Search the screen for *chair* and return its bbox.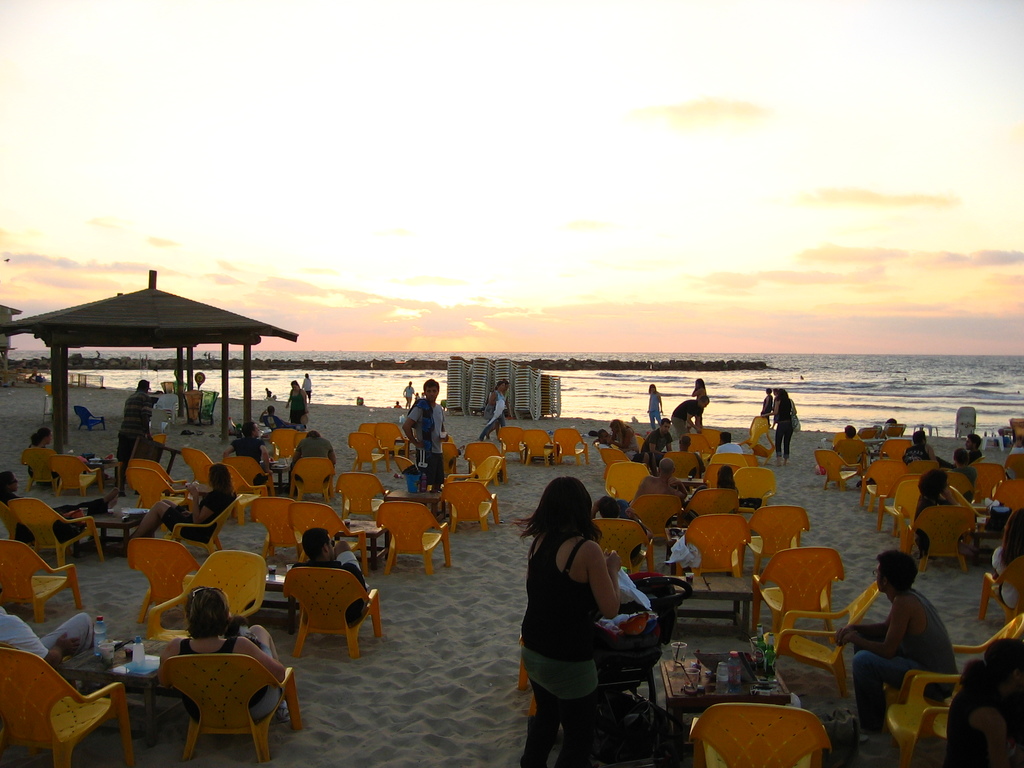
Found: 125/465/191/512.
